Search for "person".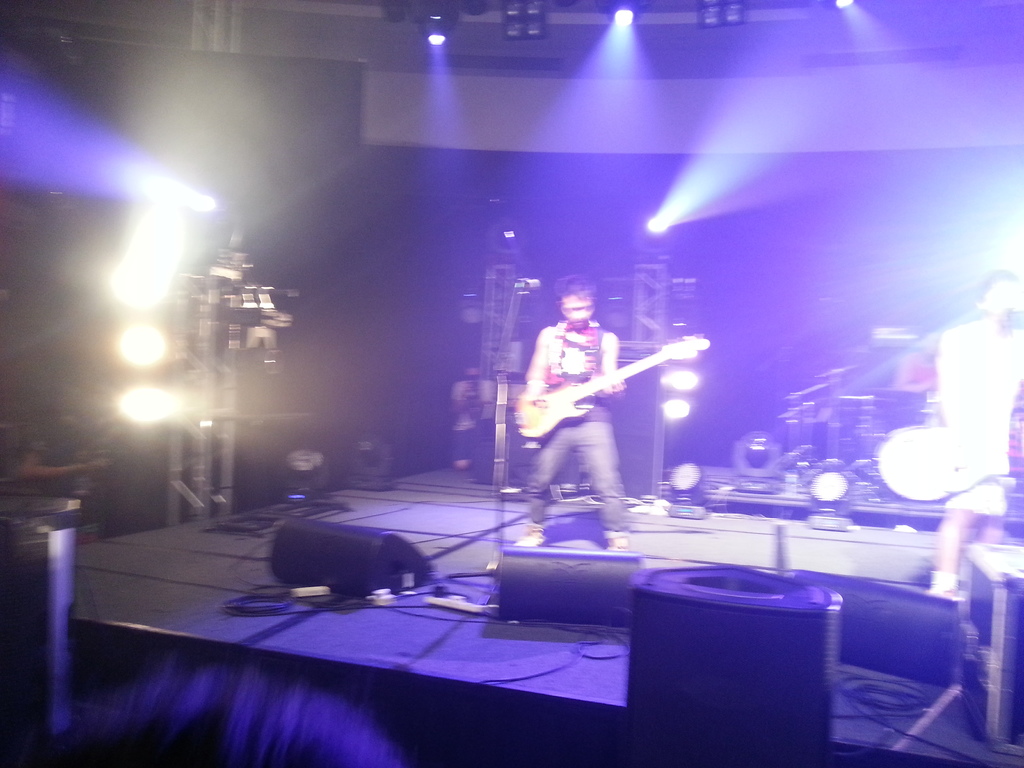
Found at locate(515, 267, 639, 553).
